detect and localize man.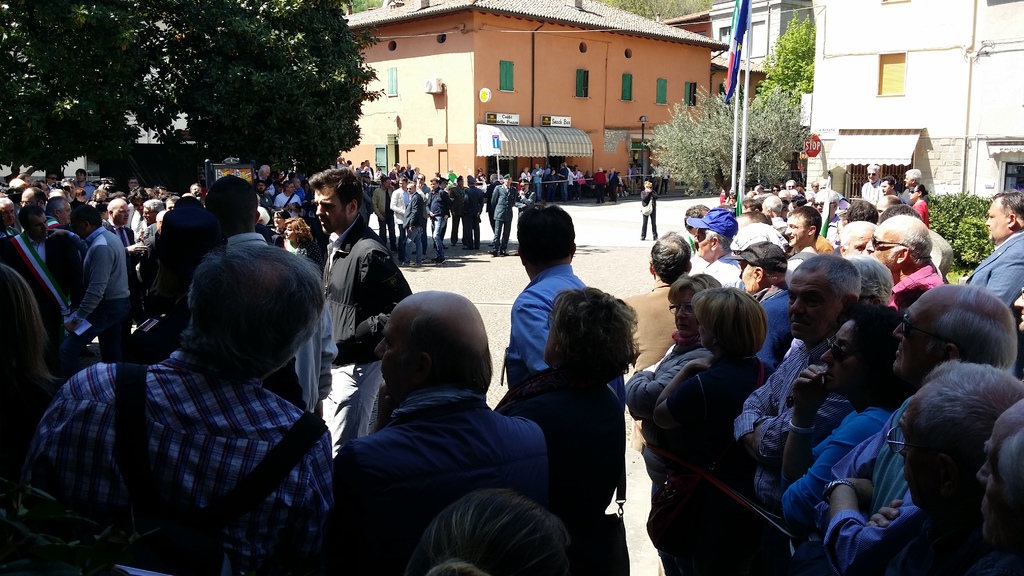
Localized at <region>963, 186, 1023, 308</region>.
